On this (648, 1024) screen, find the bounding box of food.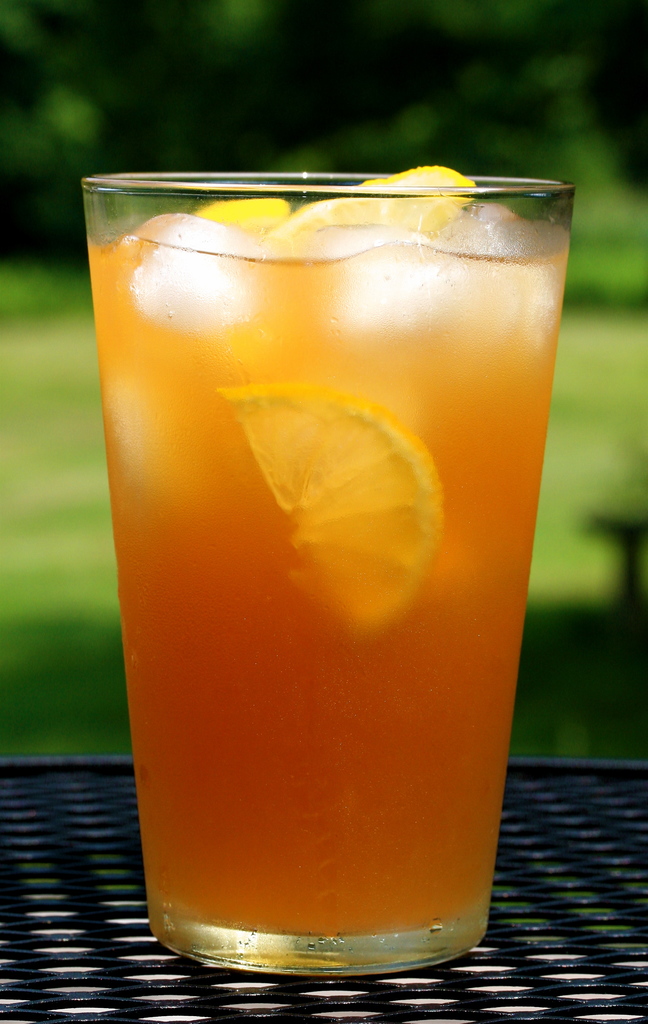
Bounding box: [277,169,478,255].
